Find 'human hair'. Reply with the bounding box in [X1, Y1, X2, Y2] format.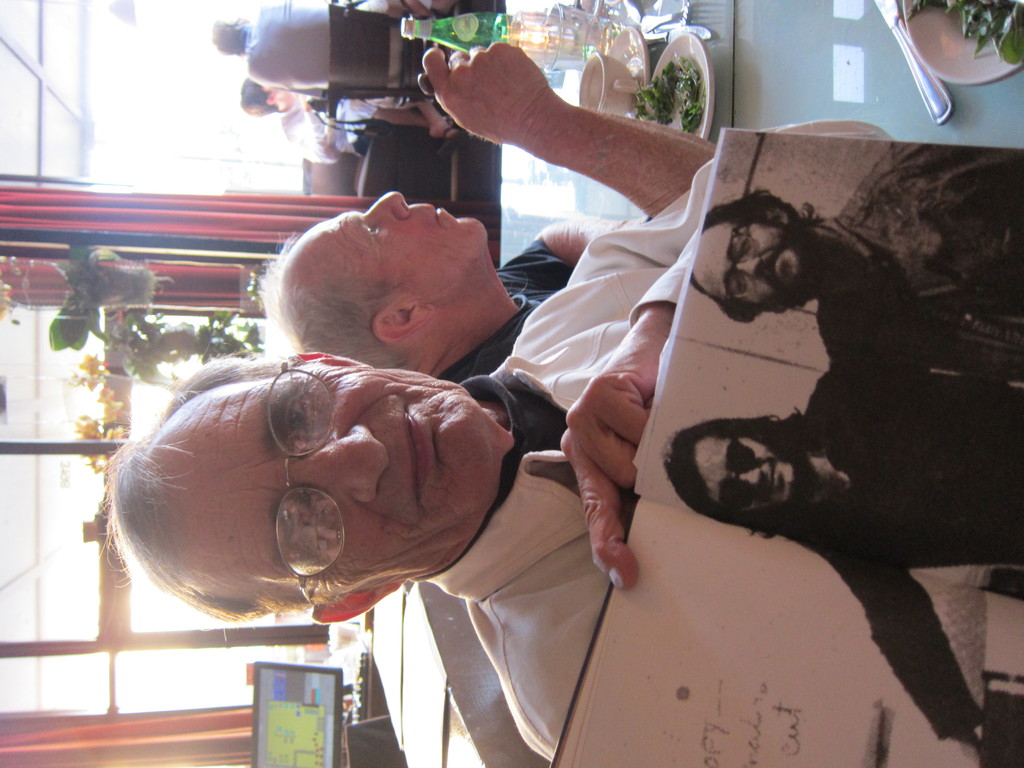
[662, 404, 856, 549].
